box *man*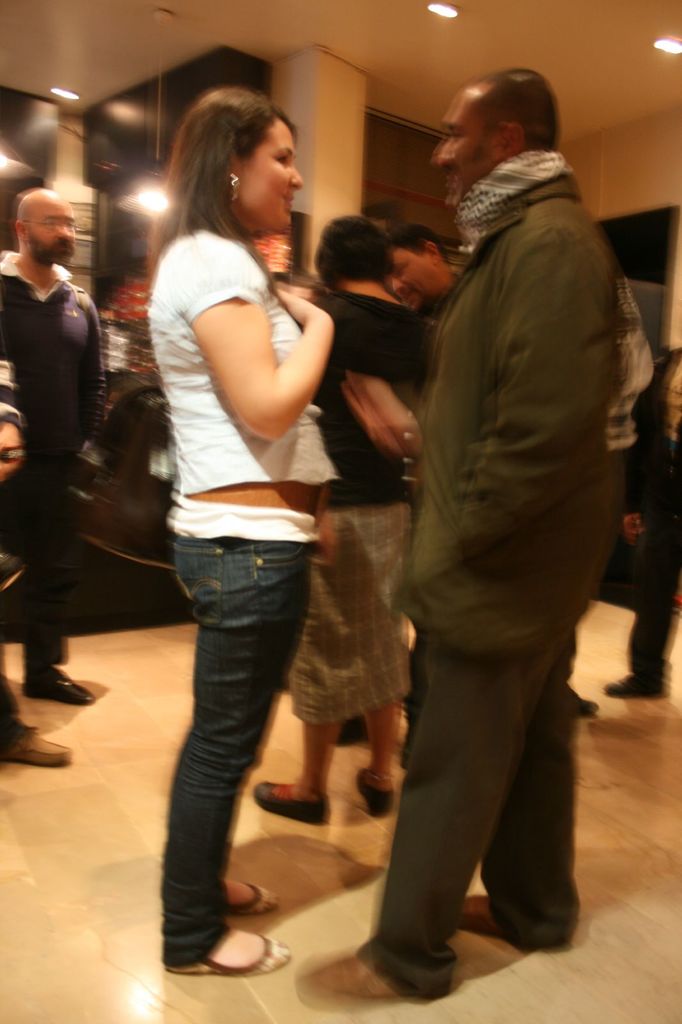
<region>354, 63, 638, 993</region>
